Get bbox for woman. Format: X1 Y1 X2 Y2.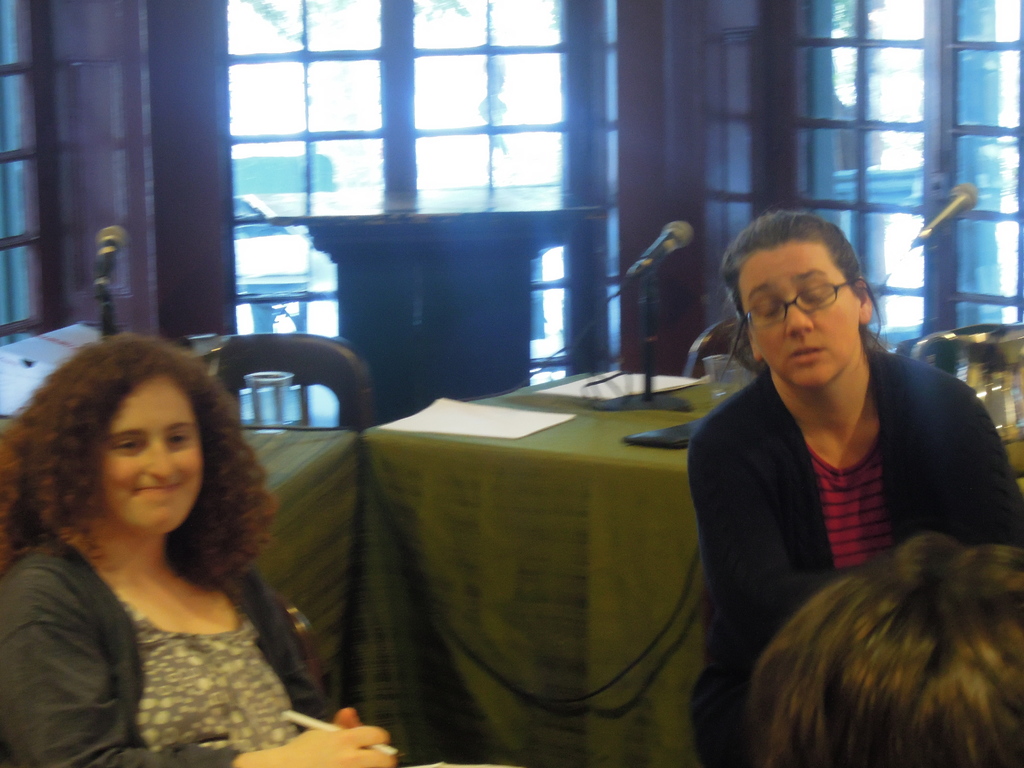
684 209 1023 764.
